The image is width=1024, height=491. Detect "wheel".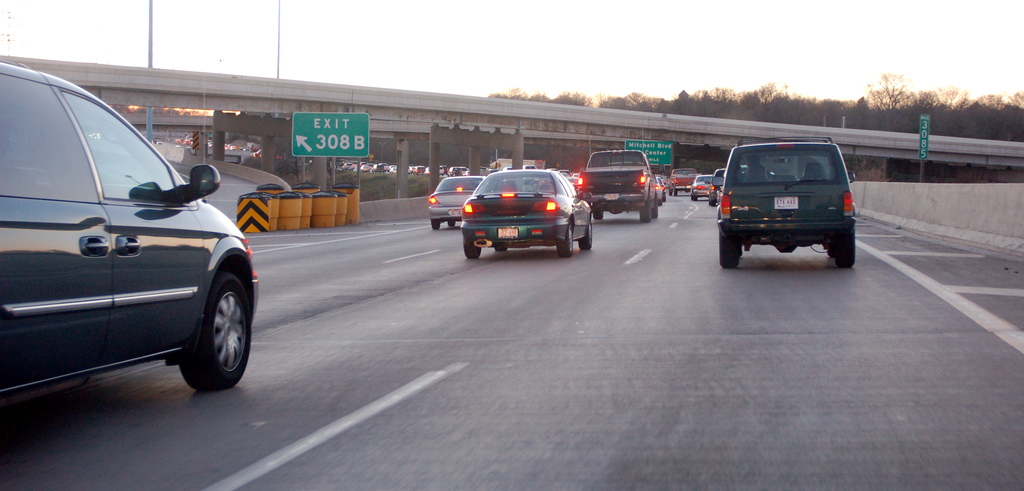
Detection: (673, 189, 678, 197).
